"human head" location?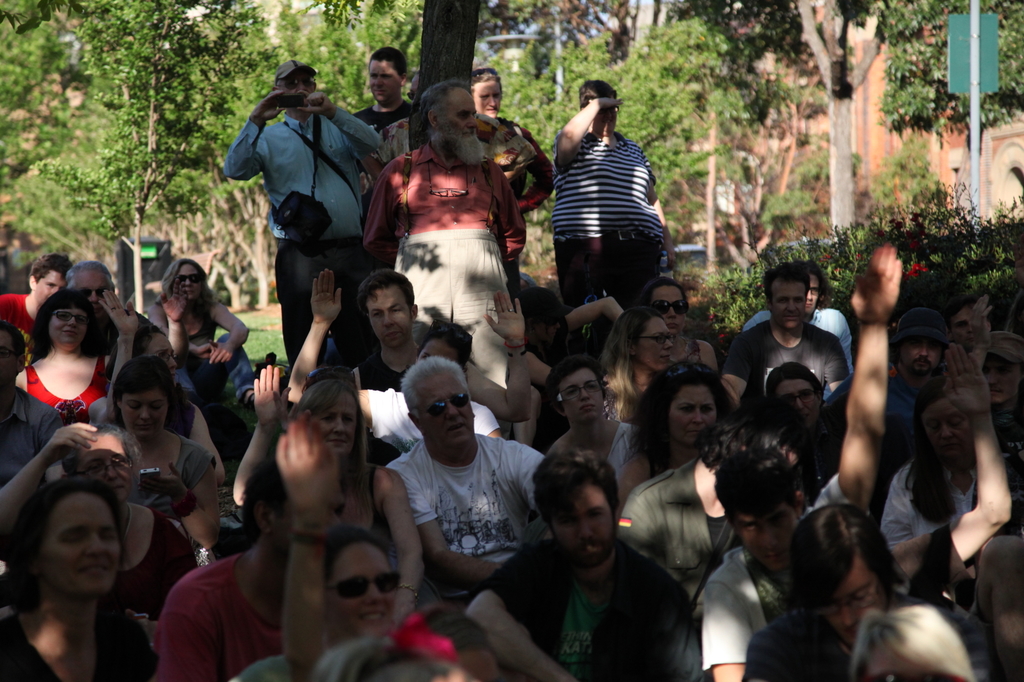
976 329 1023 408
